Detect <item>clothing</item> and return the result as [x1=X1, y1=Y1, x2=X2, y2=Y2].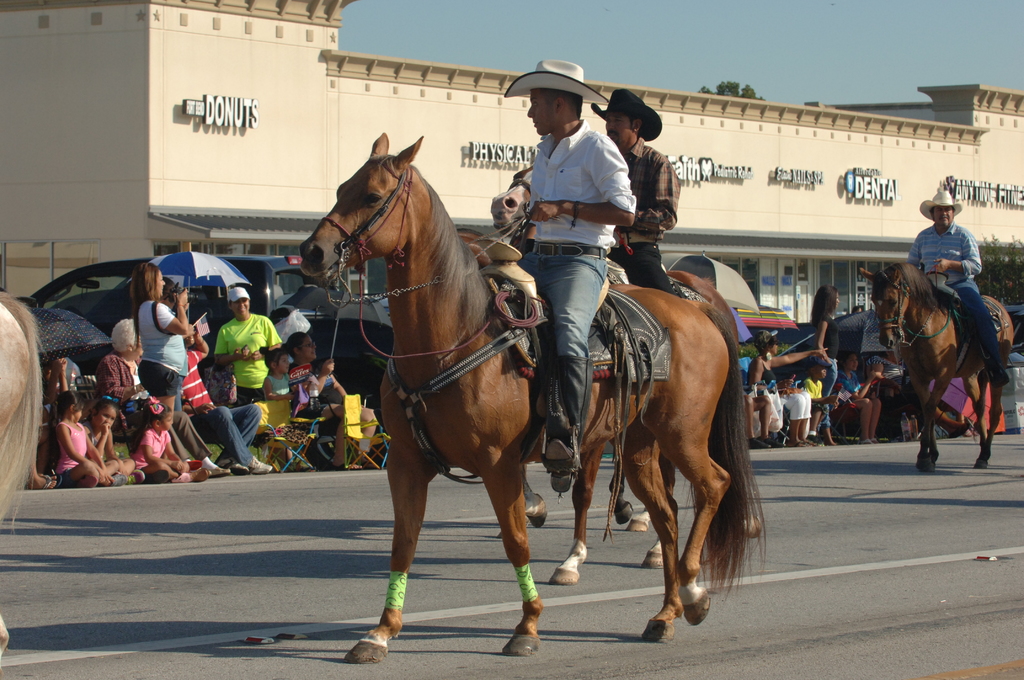
[x1=53, y1=417, x2=115, y2=485].
